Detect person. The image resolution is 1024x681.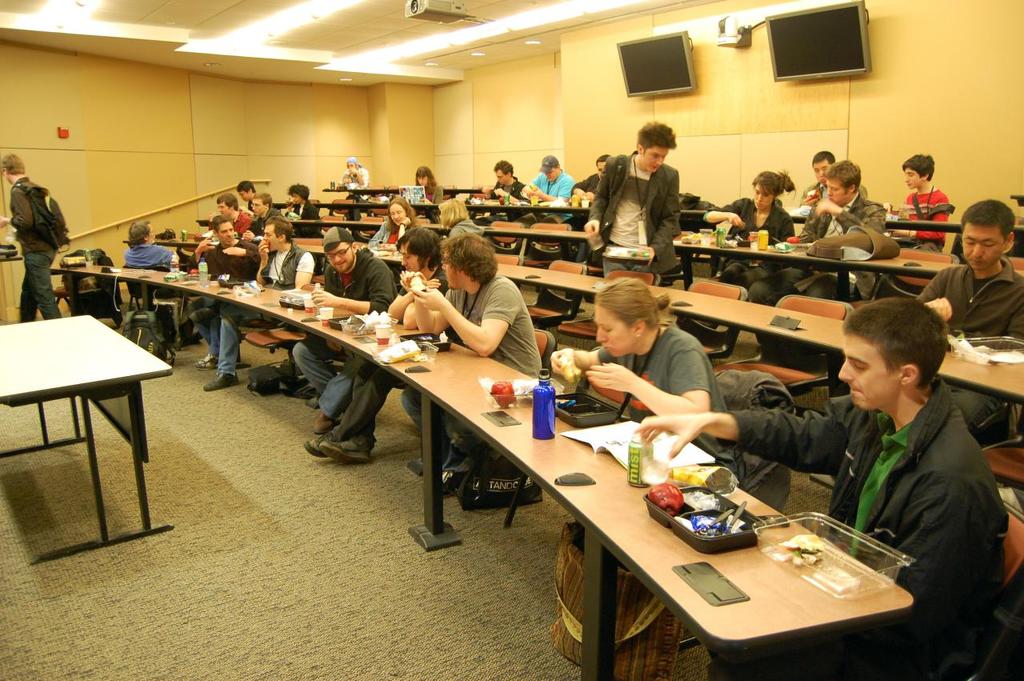
pyautogui.locateOnScreen(287, 222, 450, 427).
